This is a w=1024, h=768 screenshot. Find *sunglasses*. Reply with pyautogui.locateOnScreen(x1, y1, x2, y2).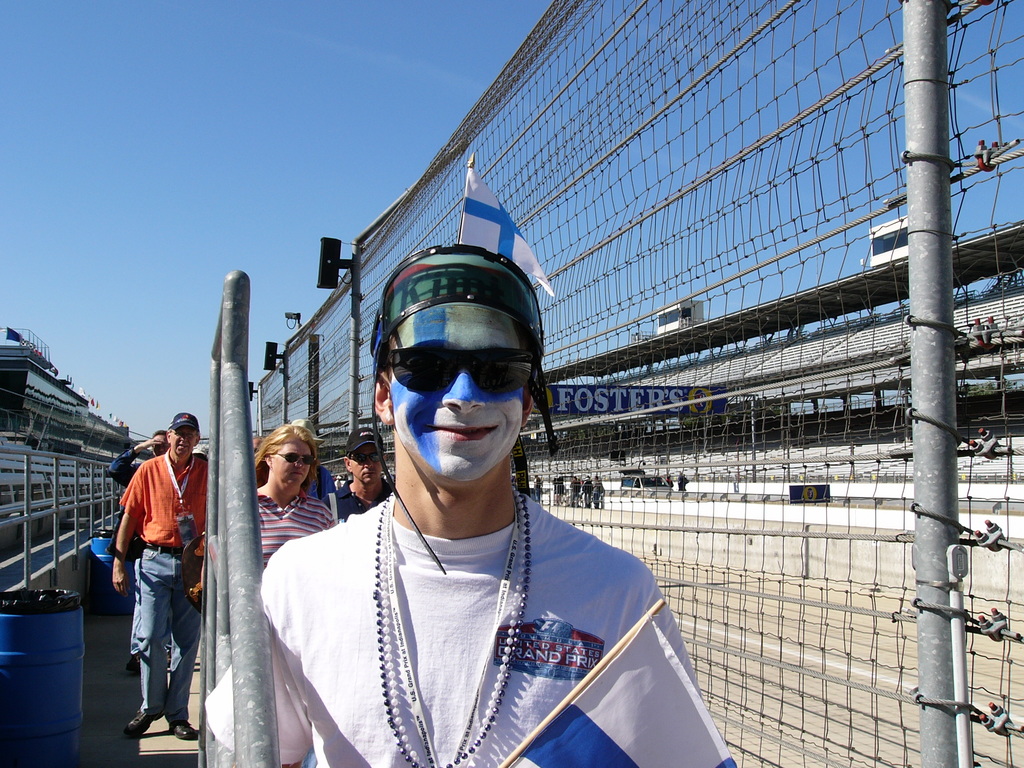
pyautogui.locateOnScreen(385, 341, 539, 403).
